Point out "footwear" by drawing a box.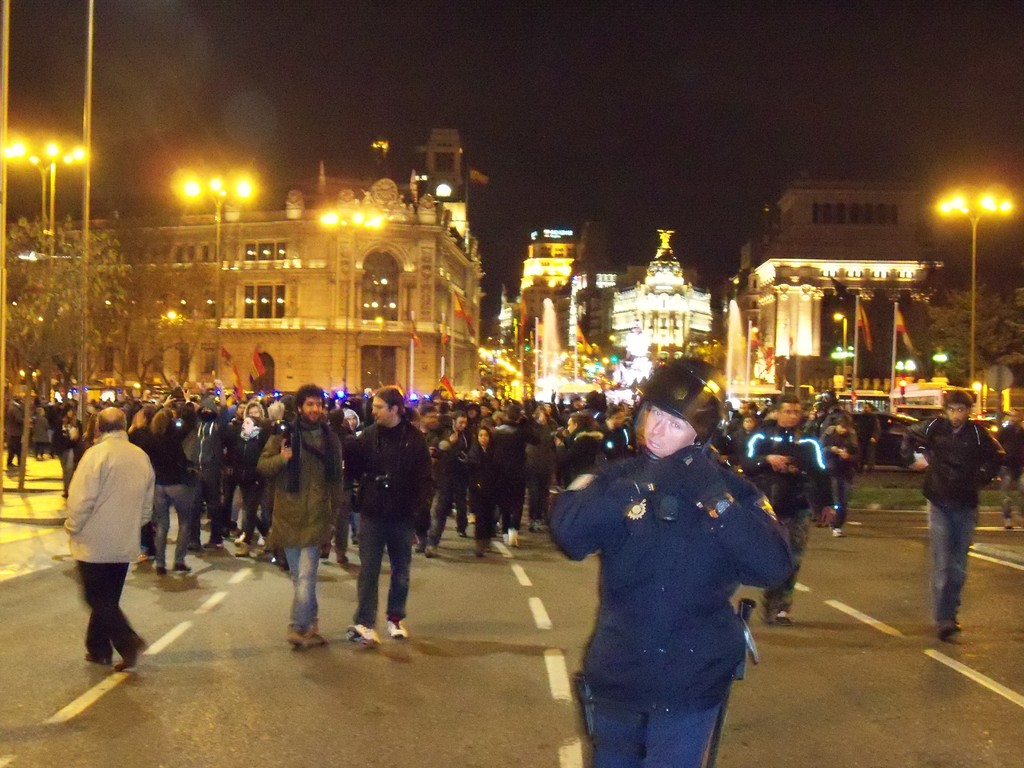
758,595,773,623.
